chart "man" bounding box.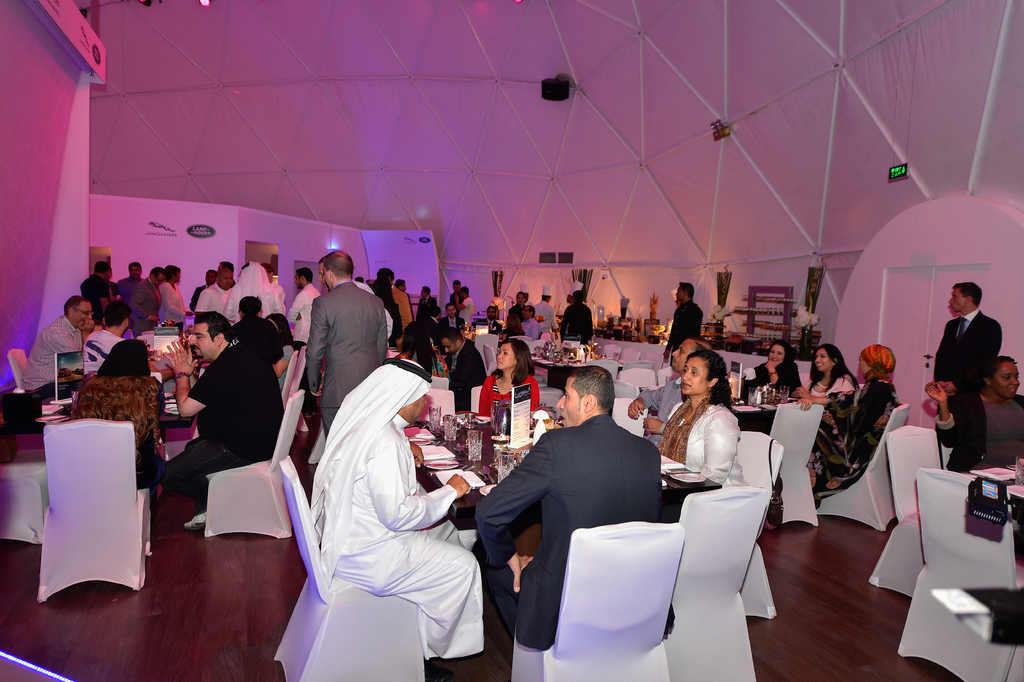
Charted: left=515, top=299, right=540, bottom=340.
